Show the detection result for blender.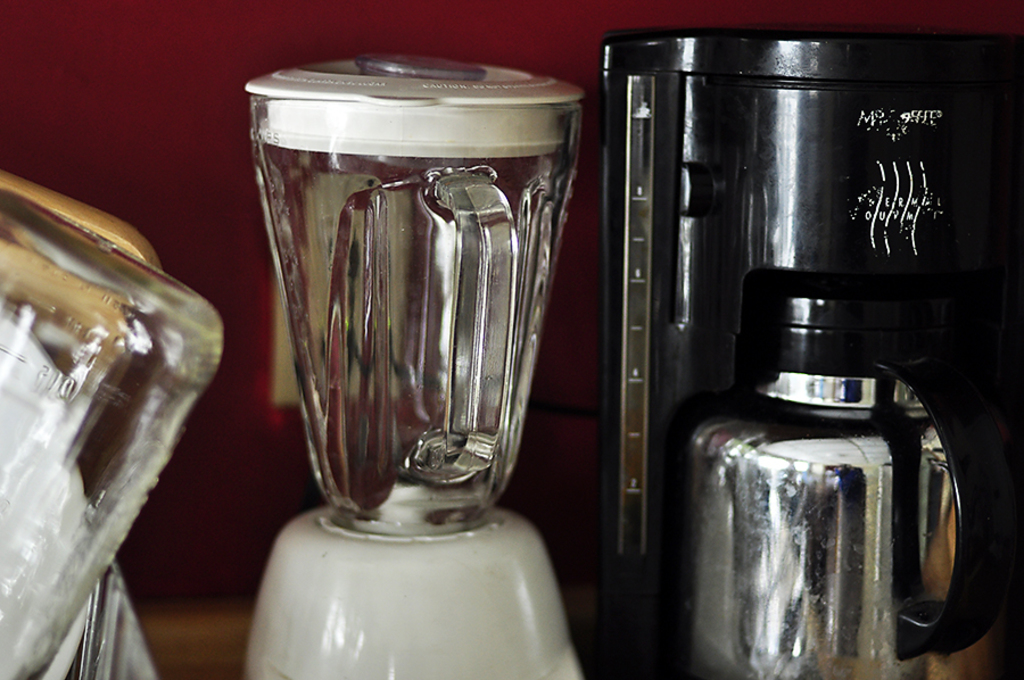
region(0, 164, 224, 679).
